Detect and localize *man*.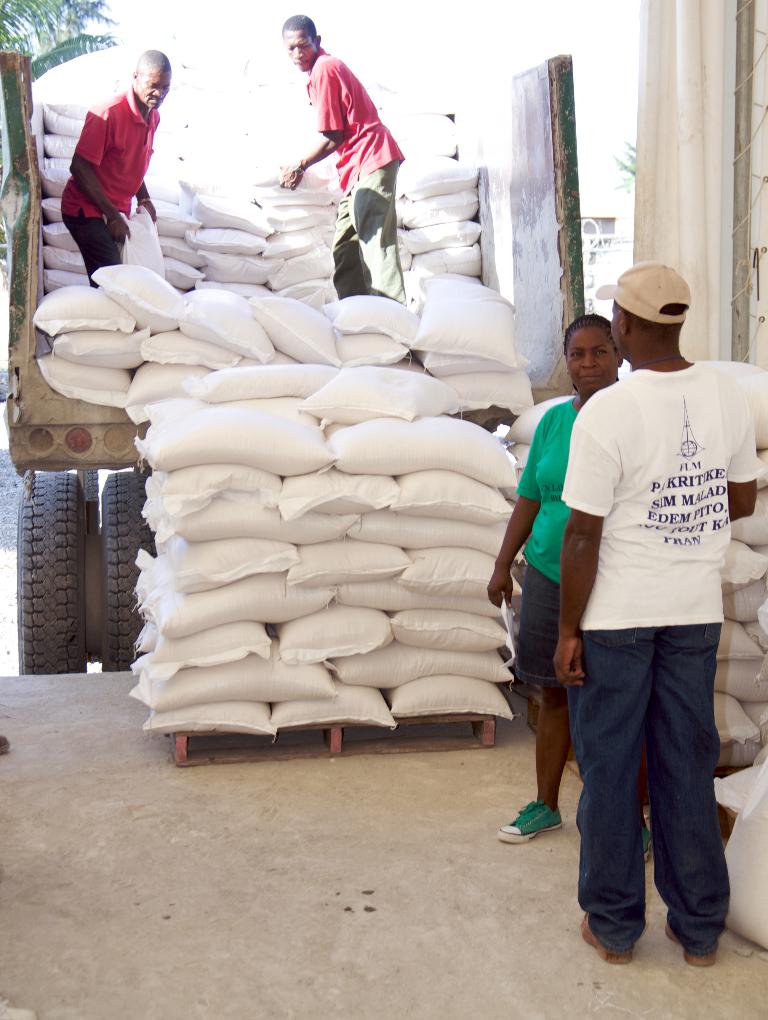
Localized at bbox=[59, 42, 170, 283].
